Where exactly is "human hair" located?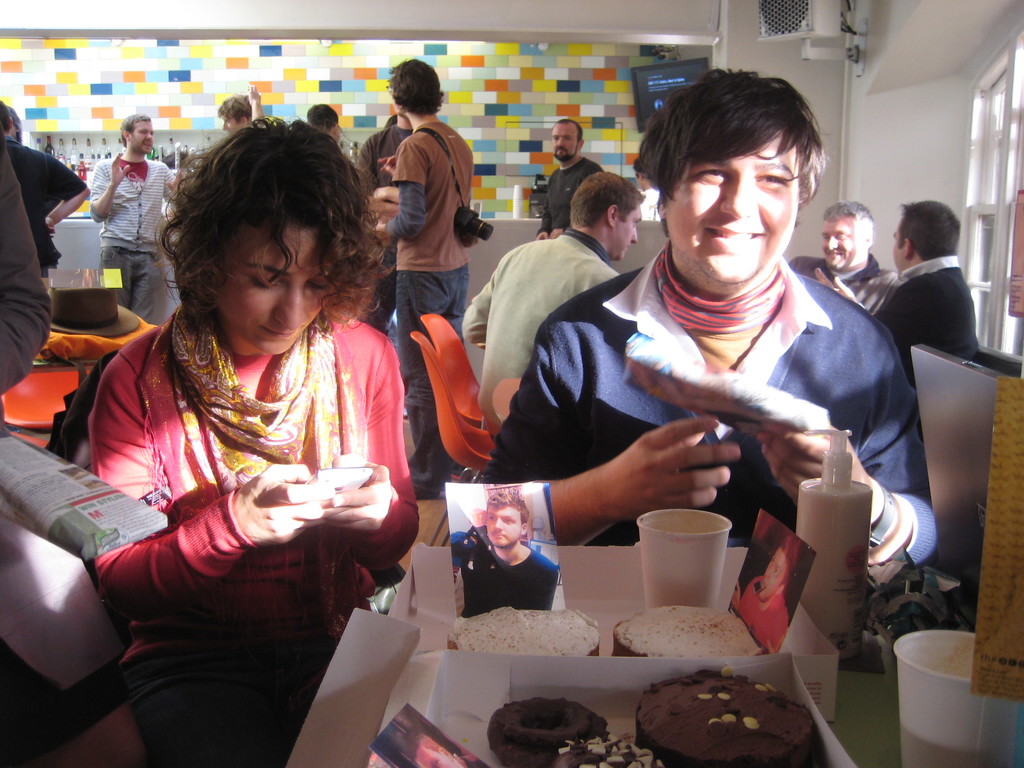
Its bounding box is l=212, t=93, r=255, b=122.
